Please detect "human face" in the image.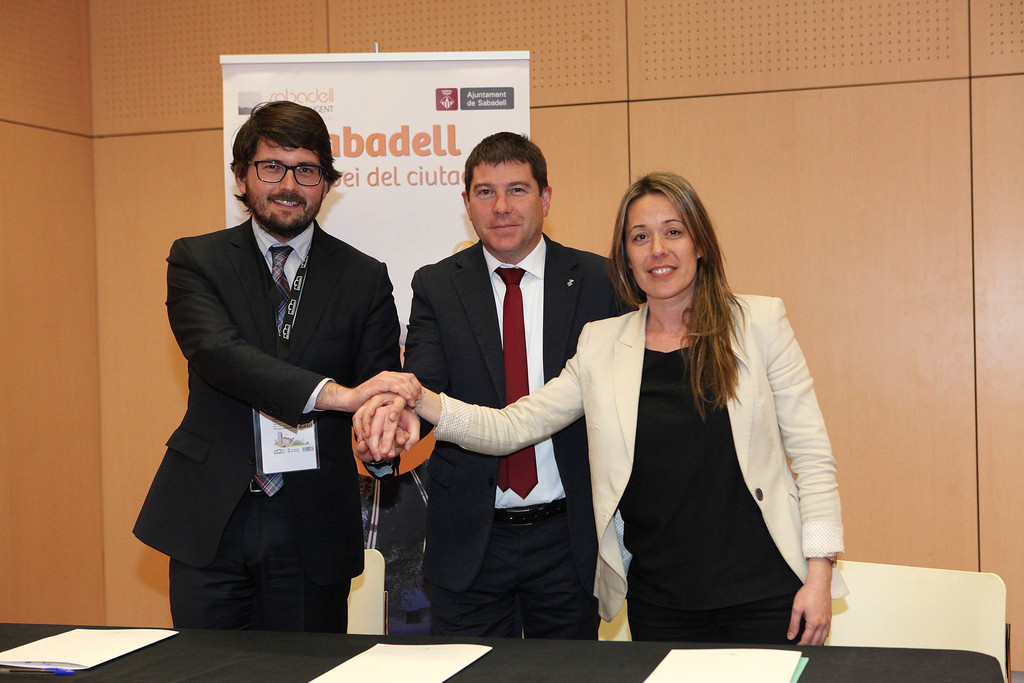
<box>468,157,541,252</box>.
